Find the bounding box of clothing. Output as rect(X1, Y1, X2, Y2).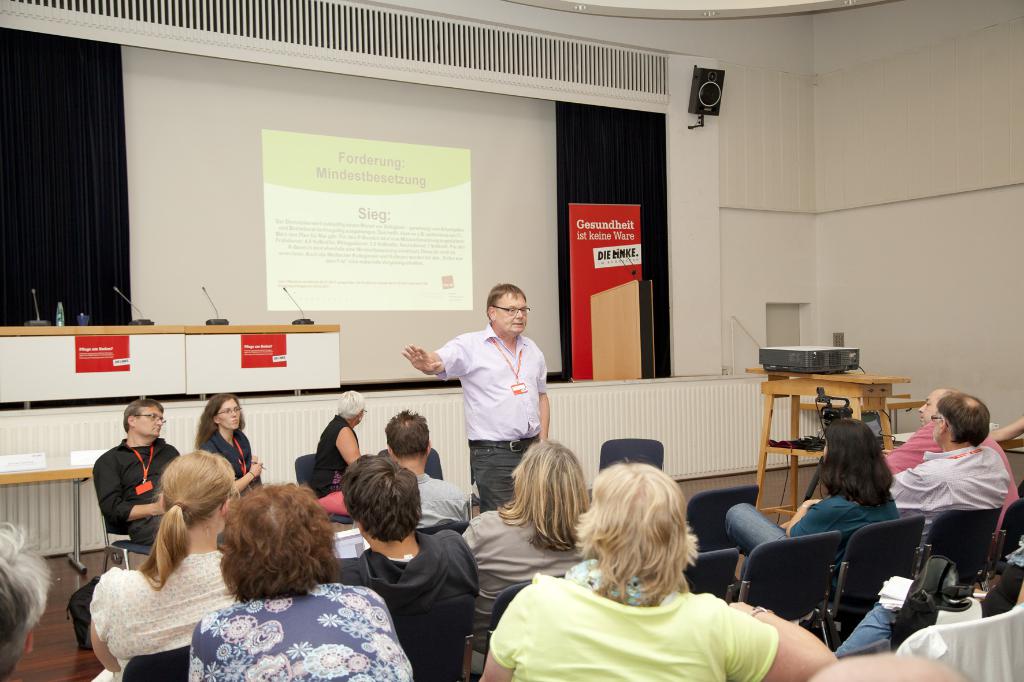
rect(886, 418, 1021, 560).
